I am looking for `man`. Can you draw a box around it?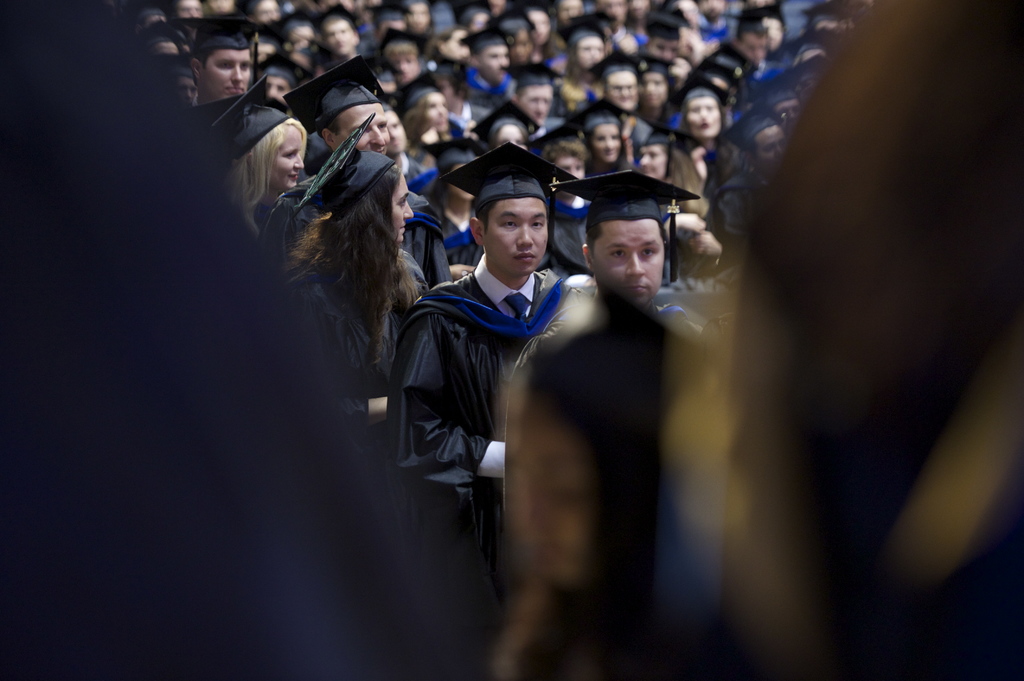
Sure, the bounding box is x1=596 y1=0 x2=641 y2=61.
